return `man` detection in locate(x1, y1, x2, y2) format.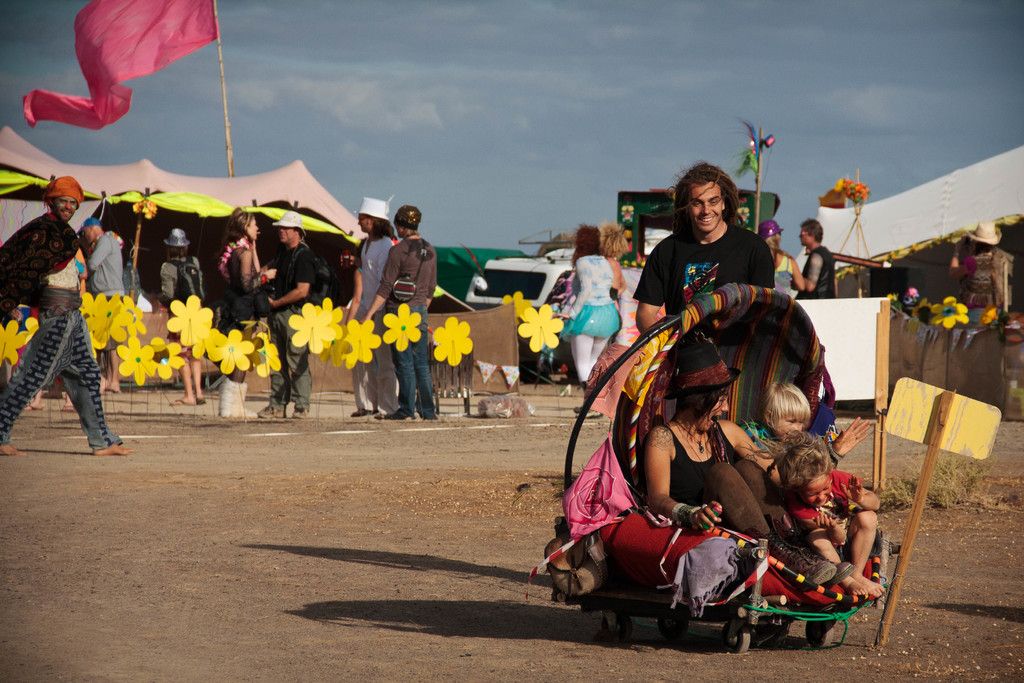
locate(791, 215, 834, 300).
